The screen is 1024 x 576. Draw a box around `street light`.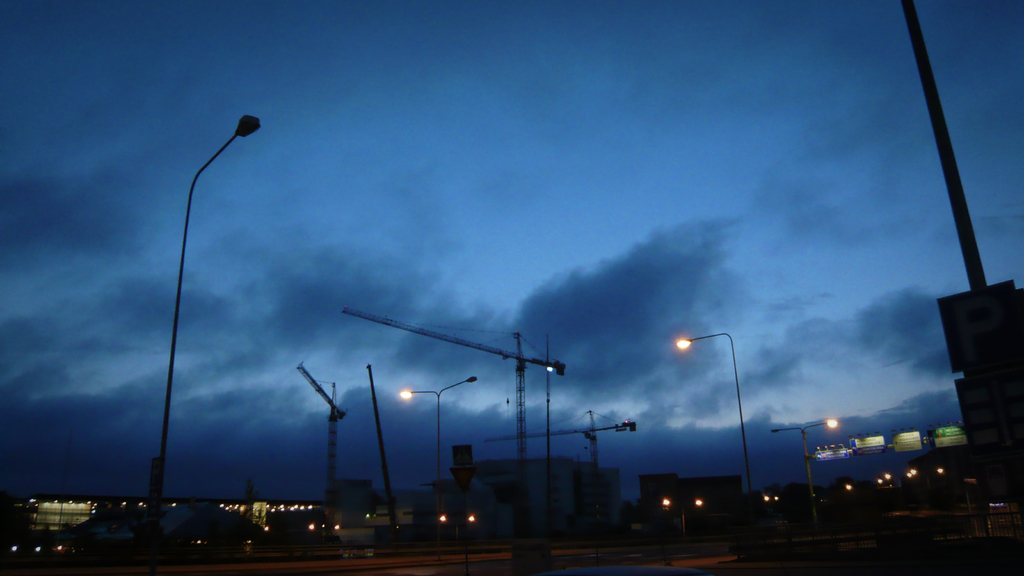
151, 85, 280, 575.
